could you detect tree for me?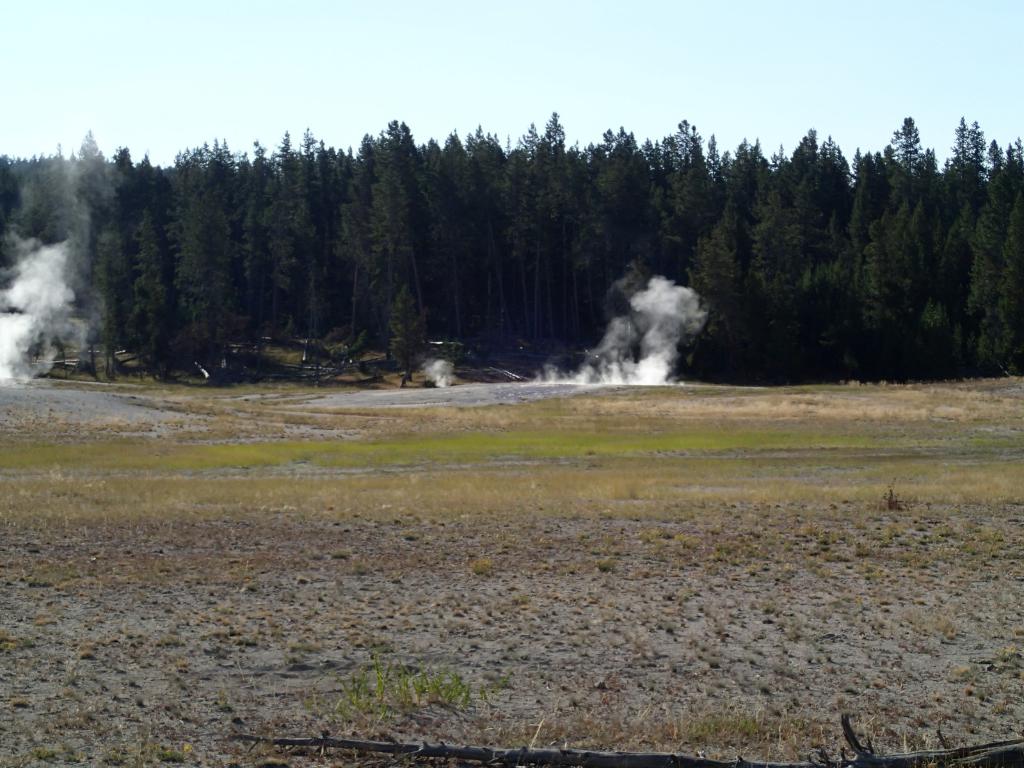
Detection result: pyautogui.locateOnScreen(287, 119, 308, 372).
